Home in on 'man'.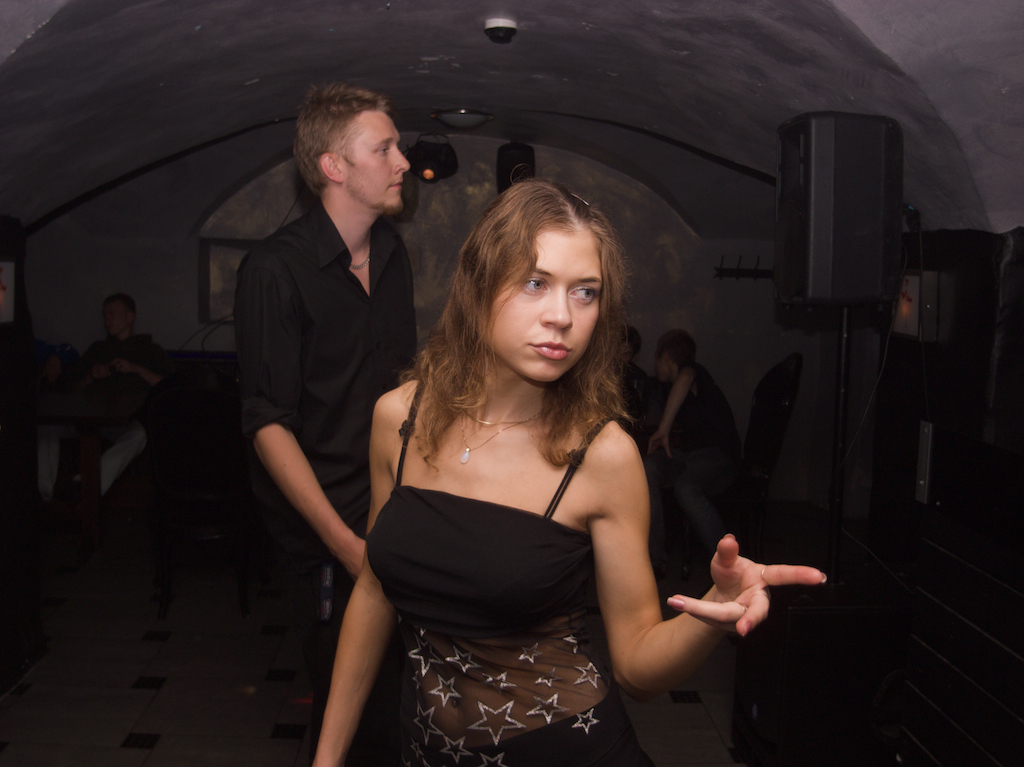
Homed in at rect(216, 85, 460, 598).
